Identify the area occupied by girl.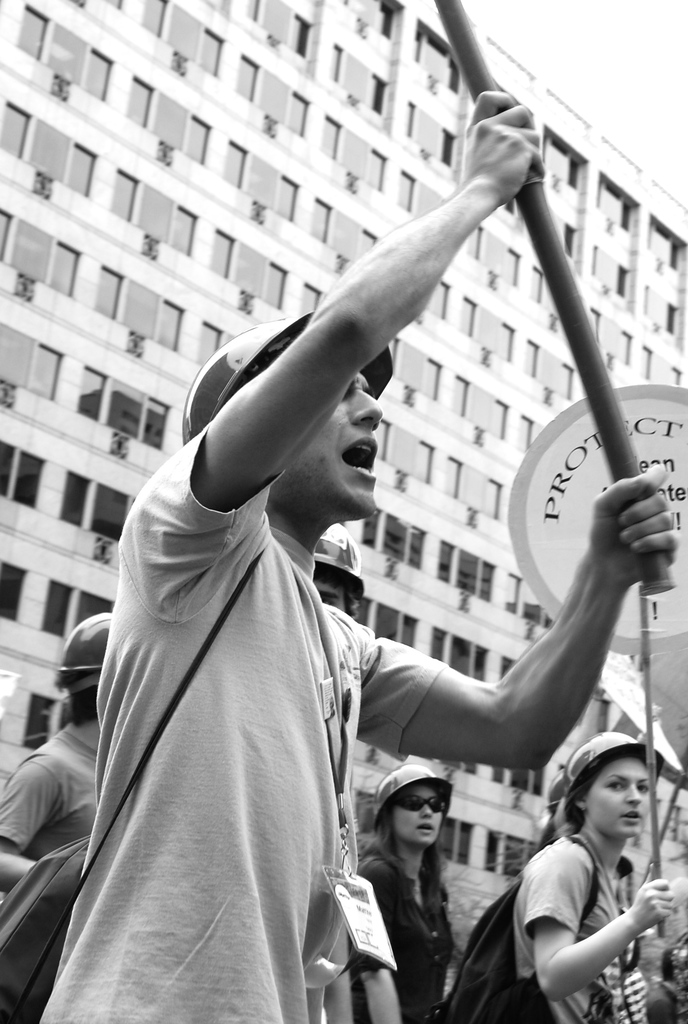
Area: <region>507, 727, 676, 1023</region>.
